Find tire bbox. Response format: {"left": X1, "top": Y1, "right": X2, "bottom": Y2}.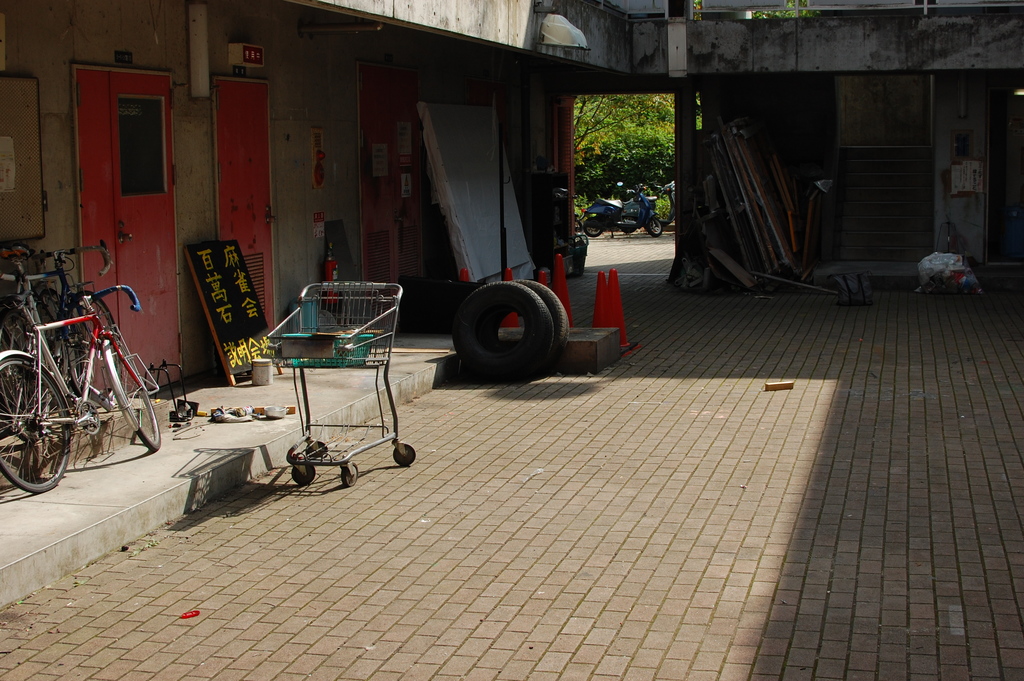
{"left": 308, "top": 441, "right": 329, "bottom": 462}.
